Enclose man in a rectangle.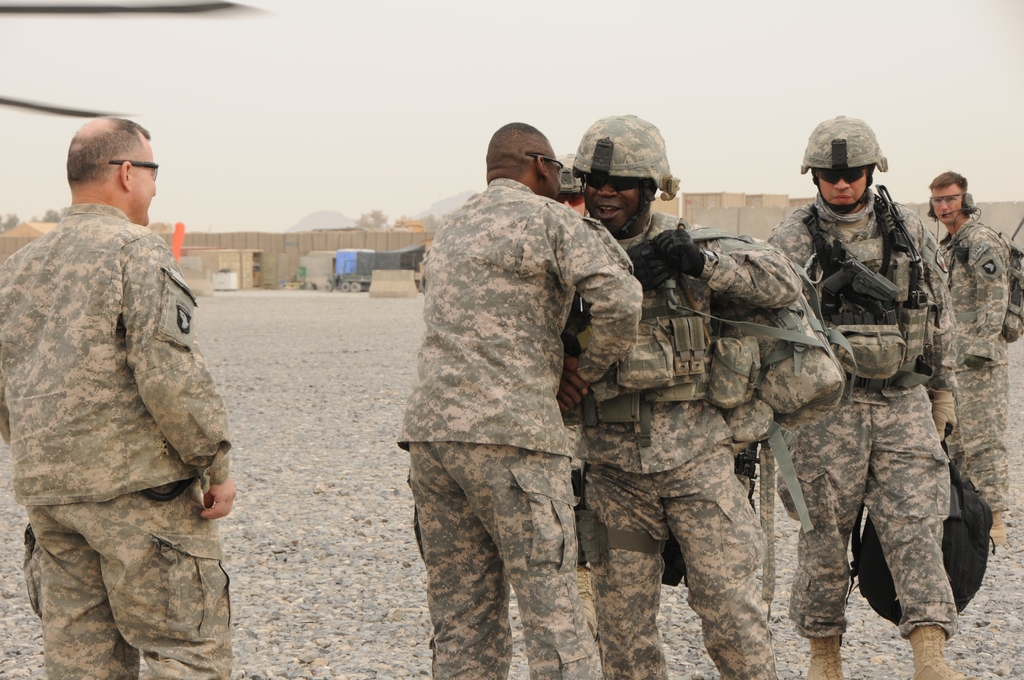
region(392, 119, 645, 678).
